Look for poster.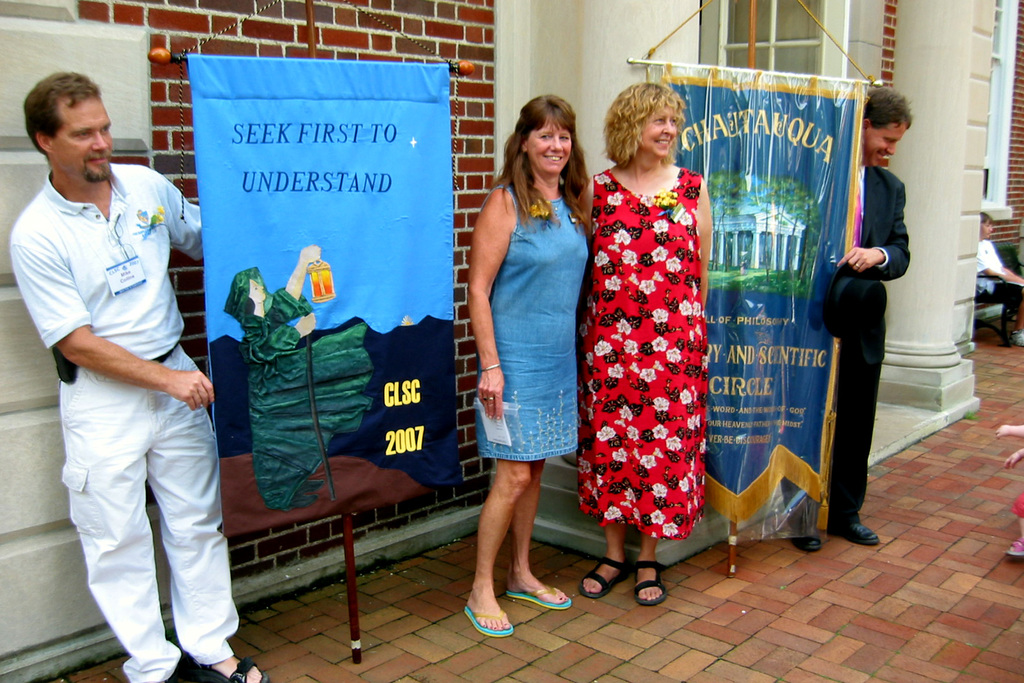
Found: l=186, t=60, r=469, b=538.
